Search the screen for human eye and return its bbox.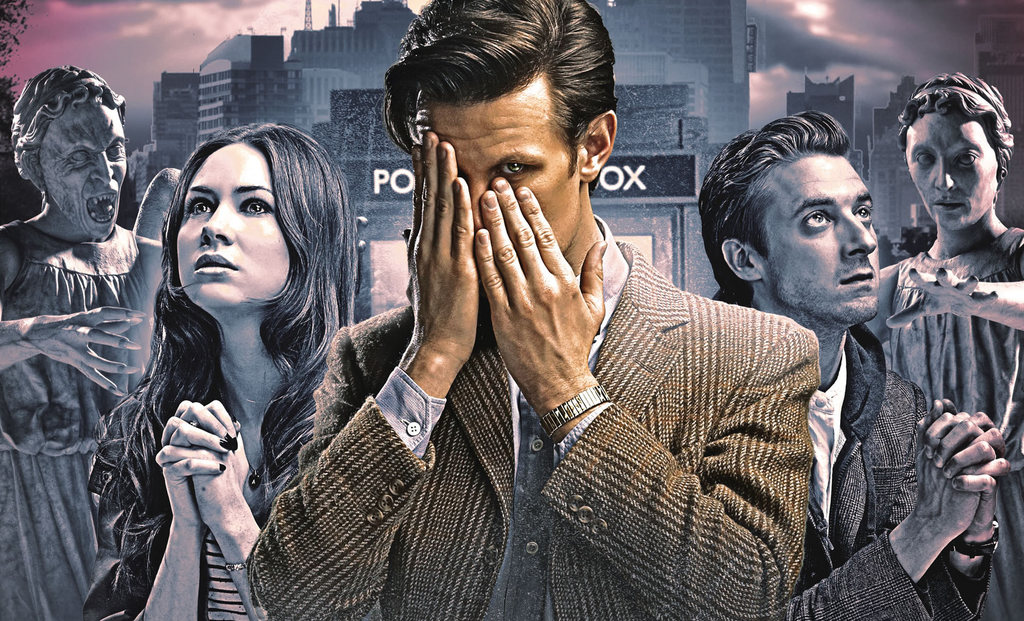
Found: 801 208 833 232.
